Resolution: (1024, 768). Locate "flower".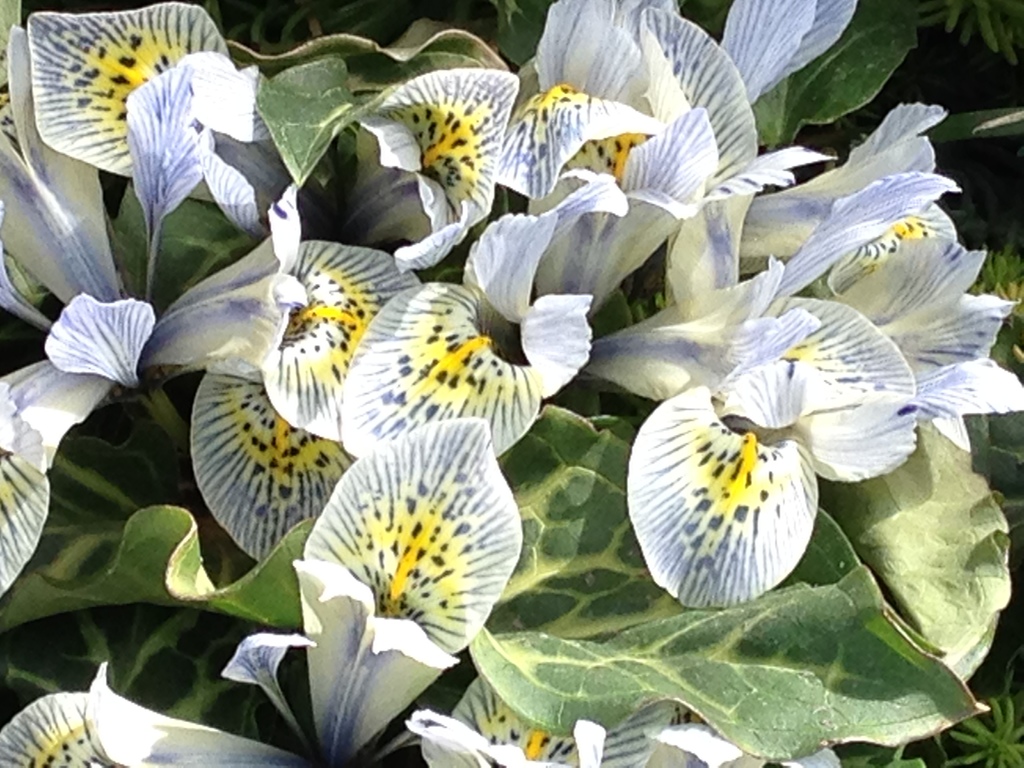
x1=611 y1=289 x2=877 y2=629.
